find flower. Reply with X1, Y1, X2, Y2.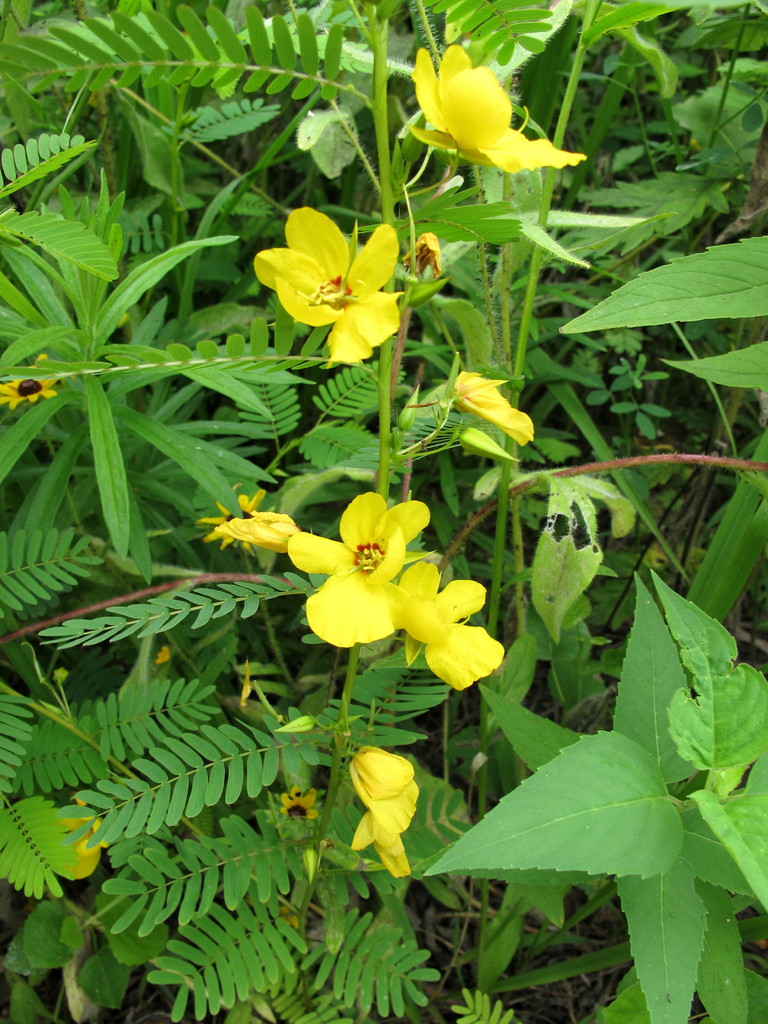
259, 190, 426, 337.
